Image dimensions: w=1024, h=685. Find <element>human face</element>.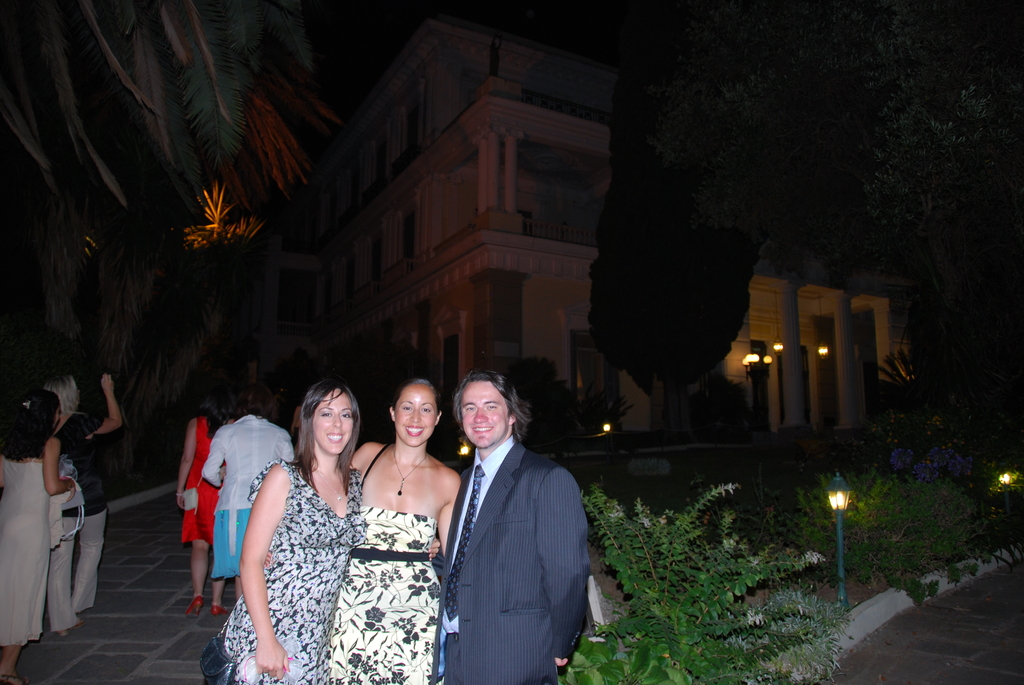
[396,384,439,448].
